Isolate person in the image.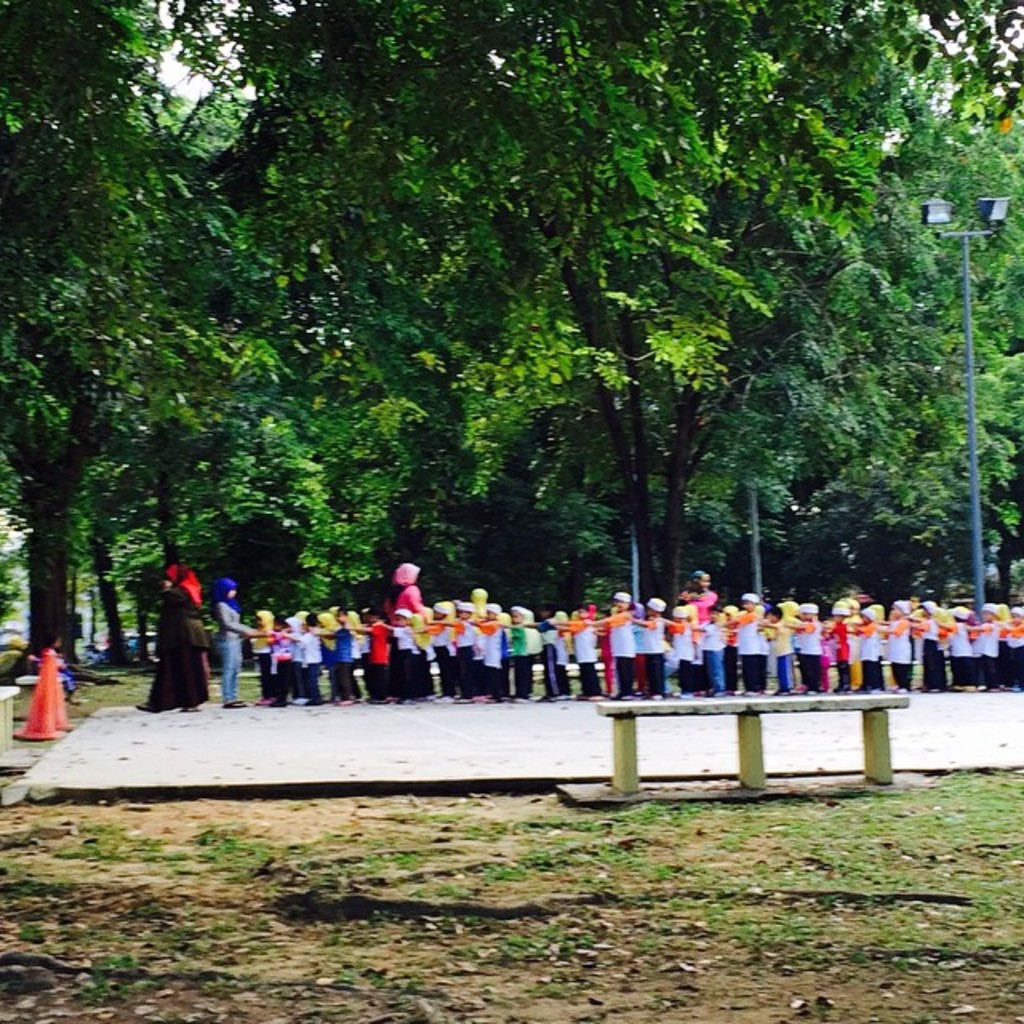
Isolated region: {"x1": 130, "y1": 544, "x2": 206, "y2": 720}.
